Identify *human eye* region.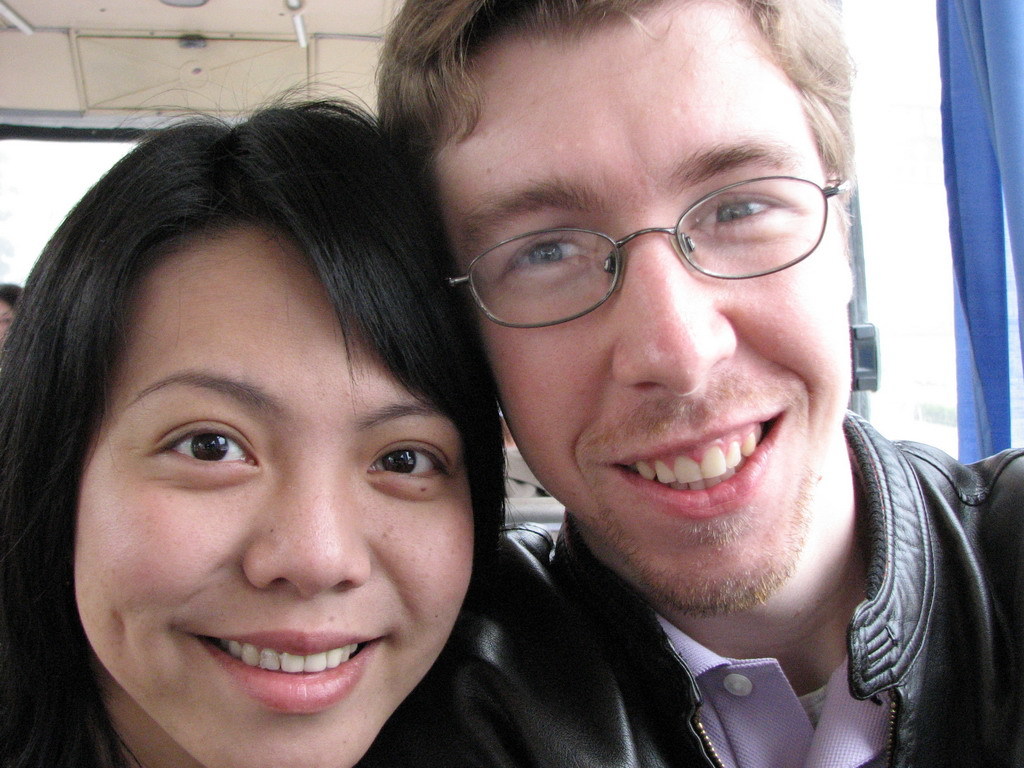
Region: (690, 168, 808, 239).
